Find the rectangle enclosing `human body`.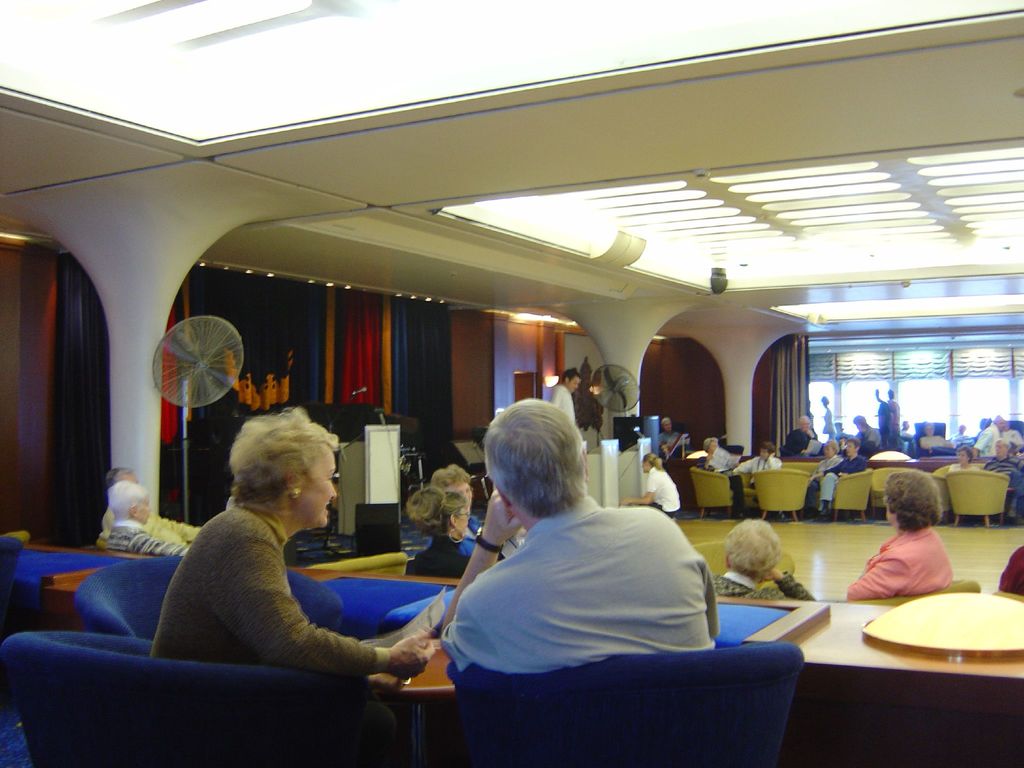
<box>106,518,191,554</box>.
